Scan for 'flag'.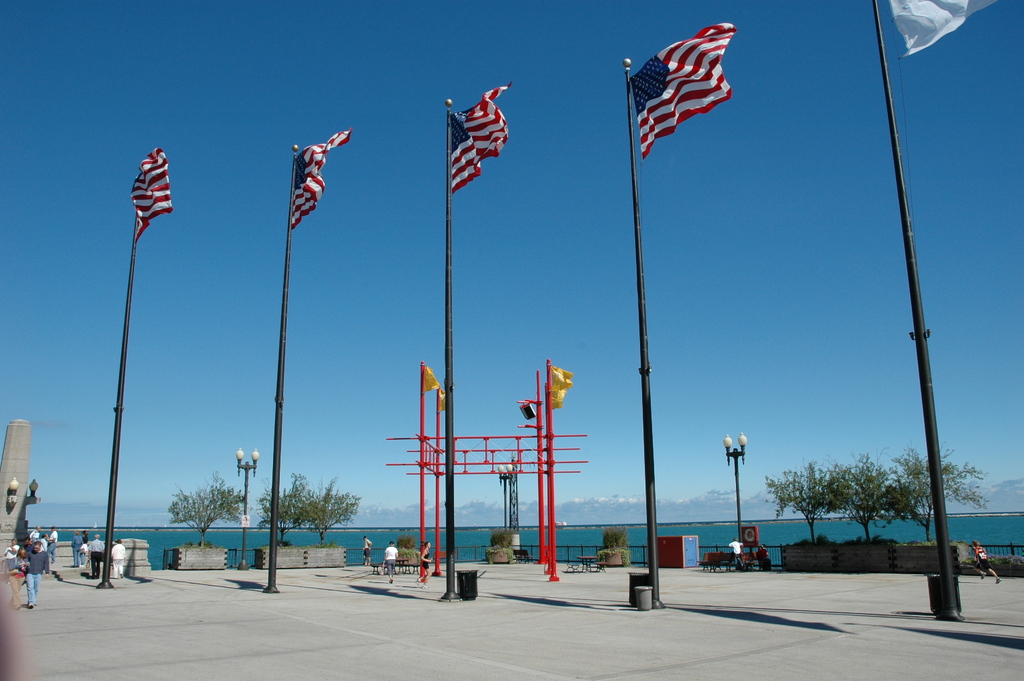
Scan result: region(635, 24, 742, 148).
